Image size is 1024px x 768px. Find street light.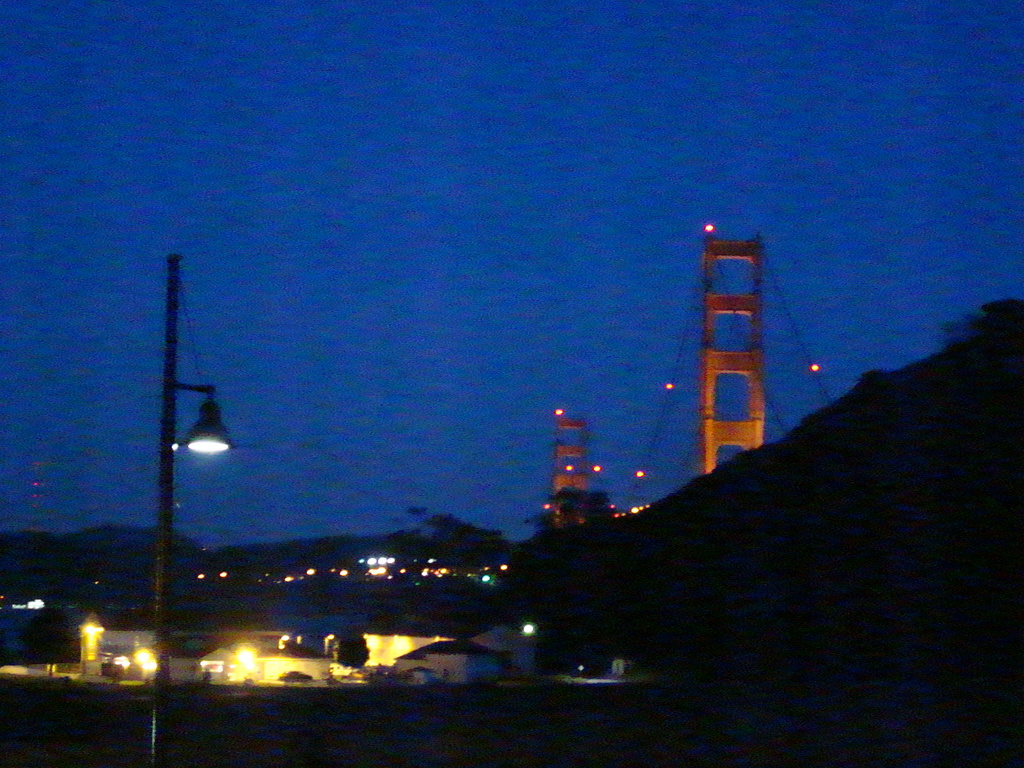
114 323 234 634.
